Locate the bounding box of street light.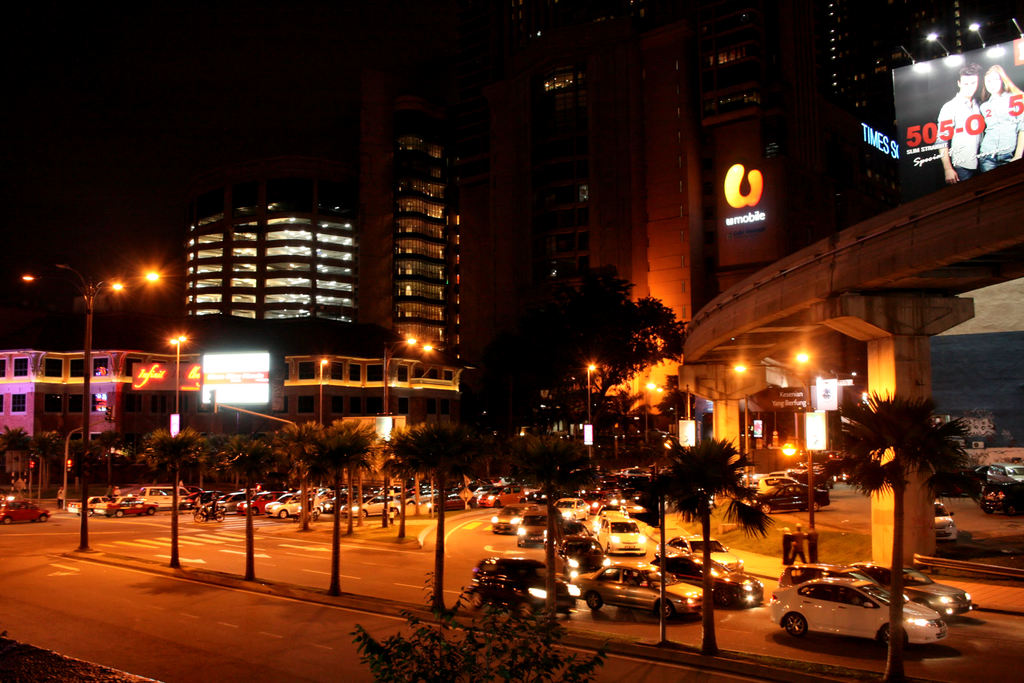
Bounding box: crop(580, 356, 601, 454).
